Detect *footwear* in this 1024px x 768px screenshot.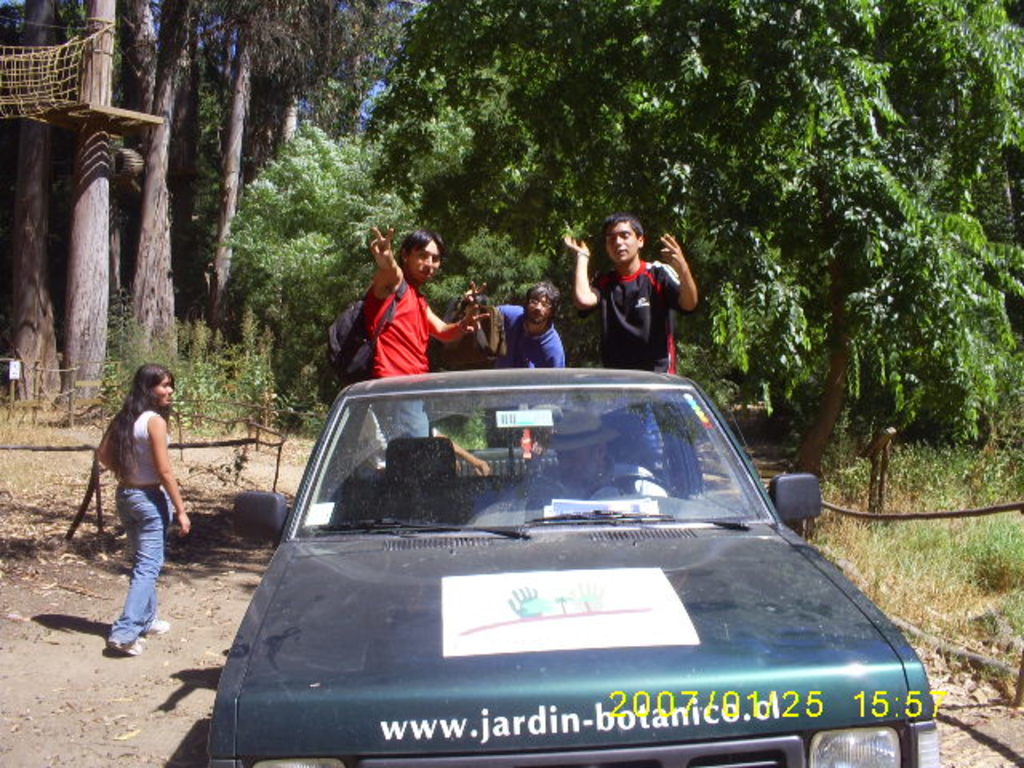
Detection: {"x1": 122, "y1": 638, "x2": 152, "y2": 653}.
